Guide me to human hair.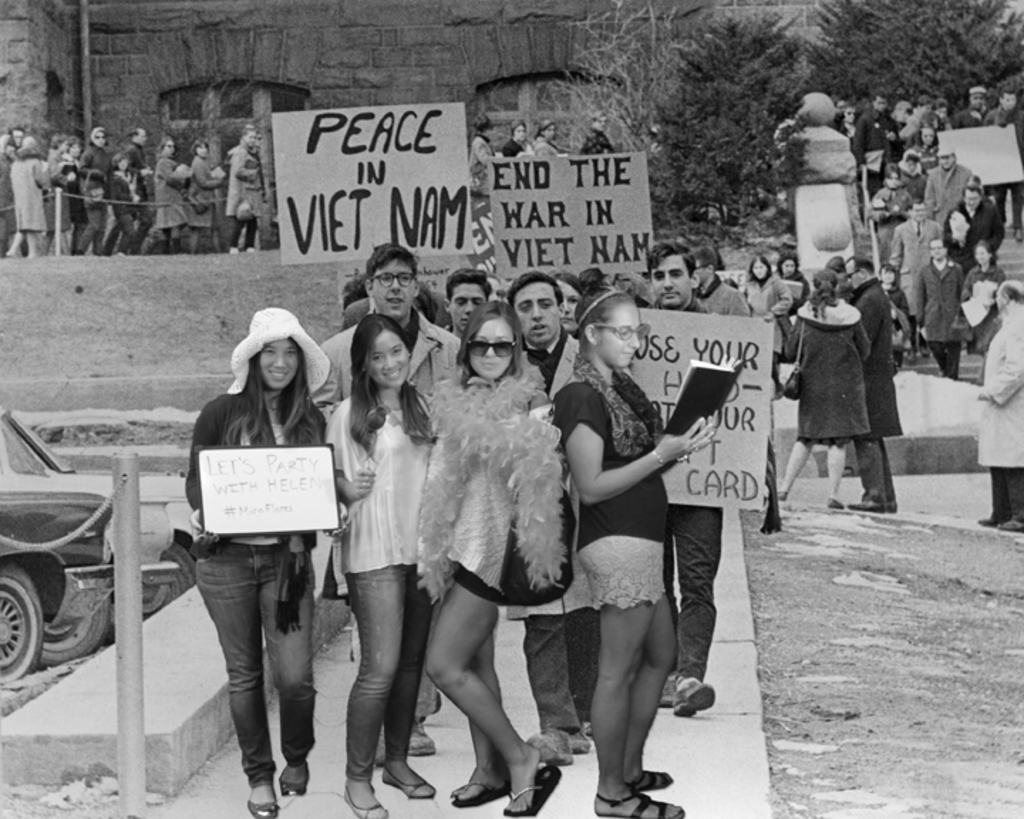
Guidance: [624,269,654,307].
